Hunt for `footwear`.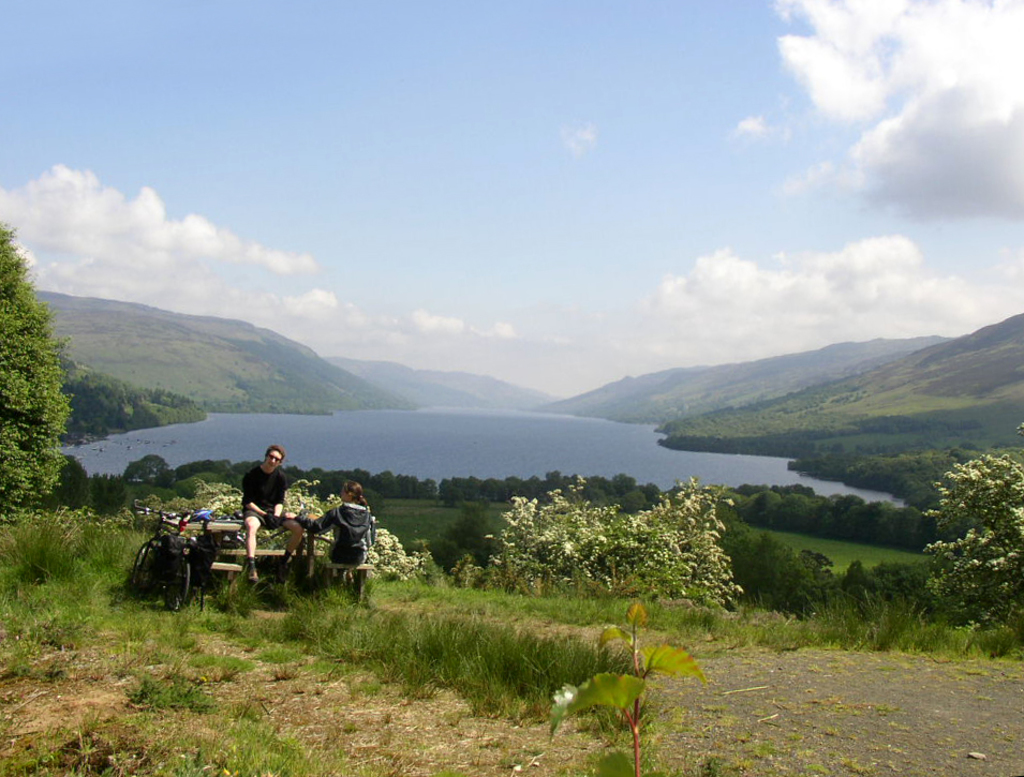
Hunted down at [241,569,254,583].
